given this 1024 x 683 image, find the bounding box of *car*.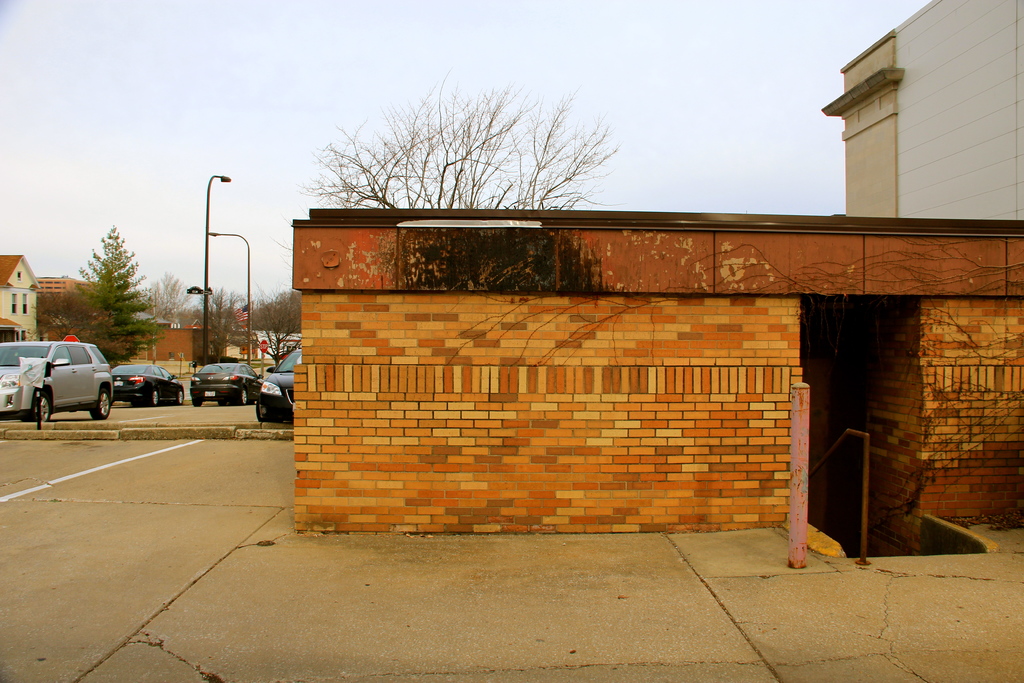
[x1=256, y1=347, x2=303, y2=422].
